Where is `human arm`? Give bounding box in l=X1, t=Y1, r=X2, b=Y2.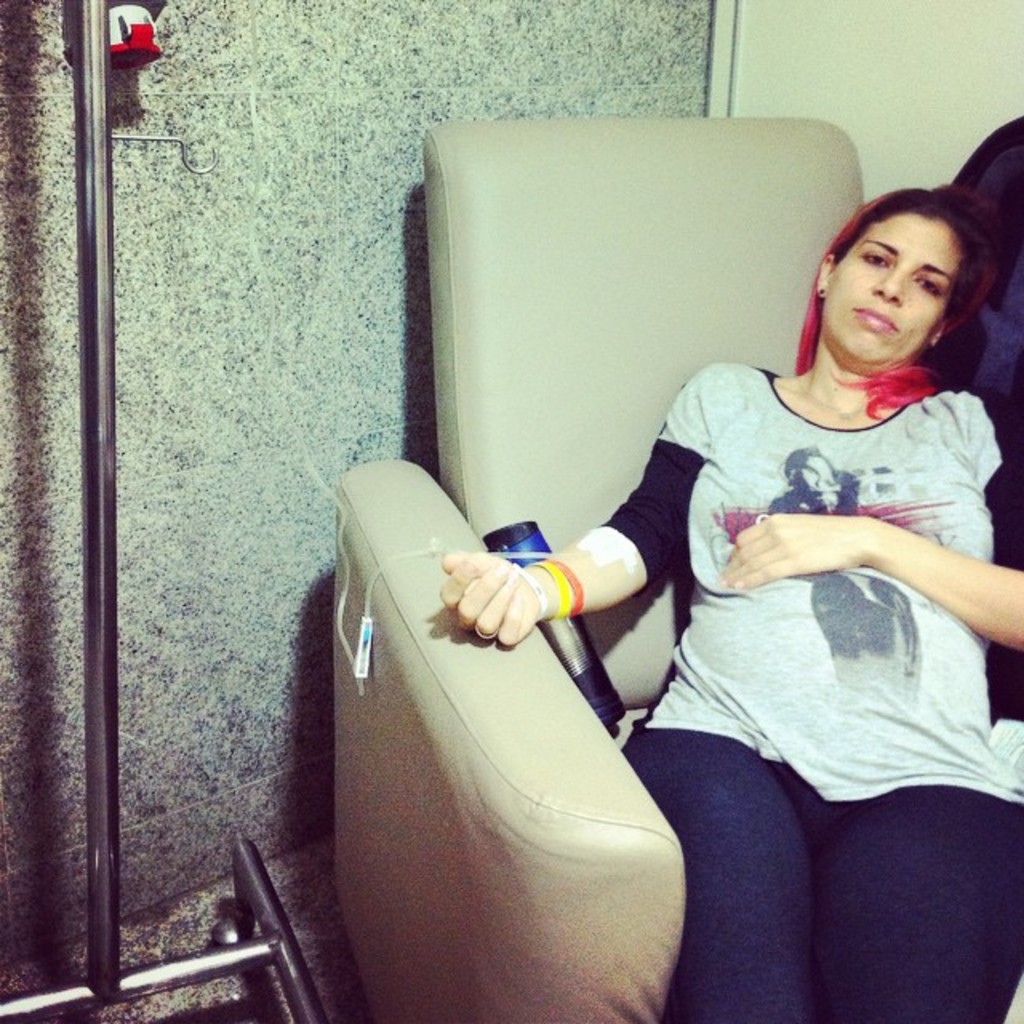
l=718, t=427, r=1022, b=648.
